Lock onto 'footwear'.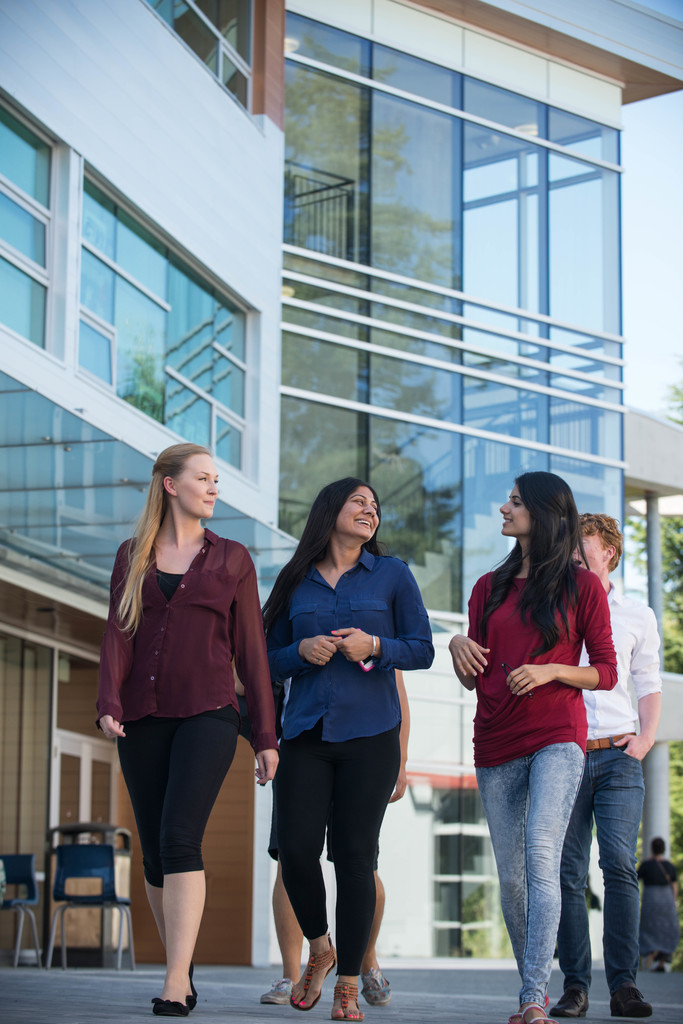
Locked: {"x1": 362, "y1": 968, "x2": 388, "y2": 1015}.
